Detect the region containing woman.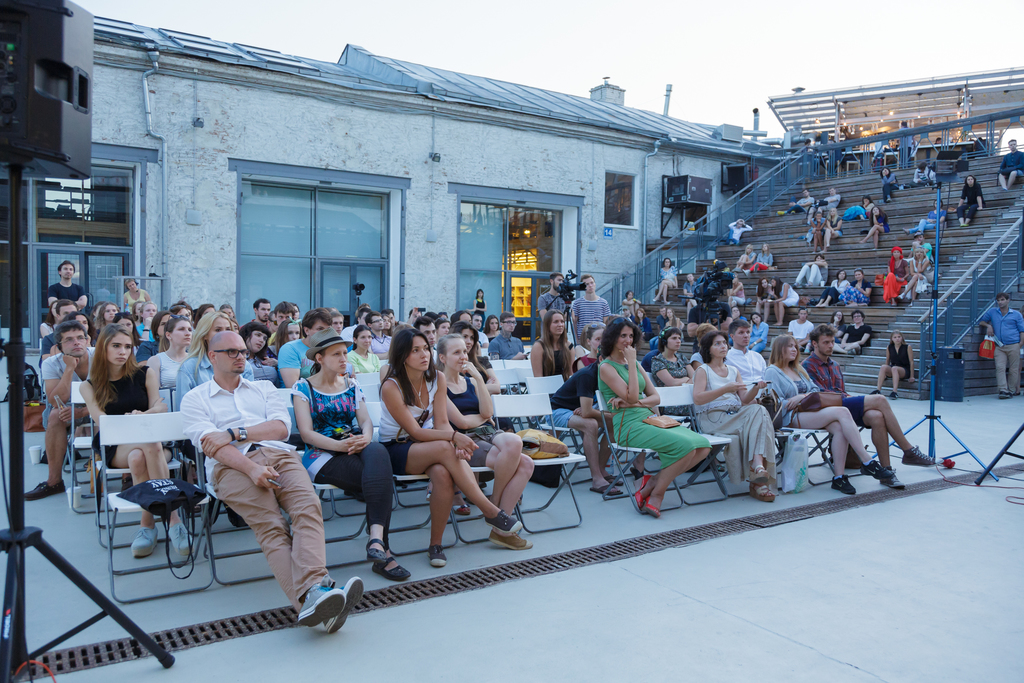
select_region(905, 200, 948, 235).
